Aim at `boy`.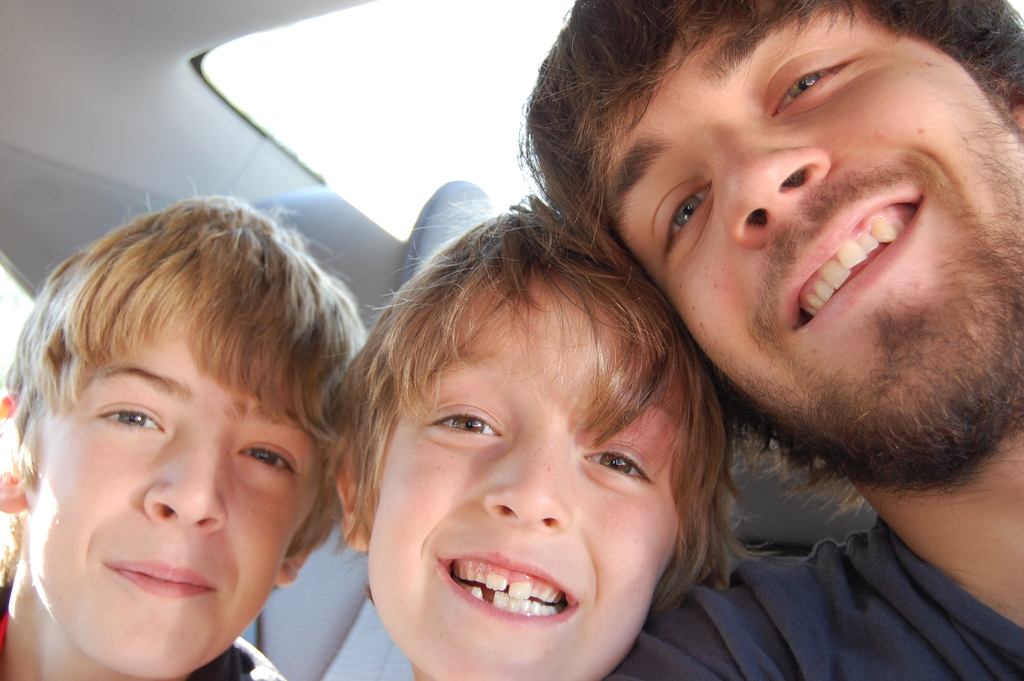
Aimed at <bbox>325, 195, 778, 680</bbox>.
